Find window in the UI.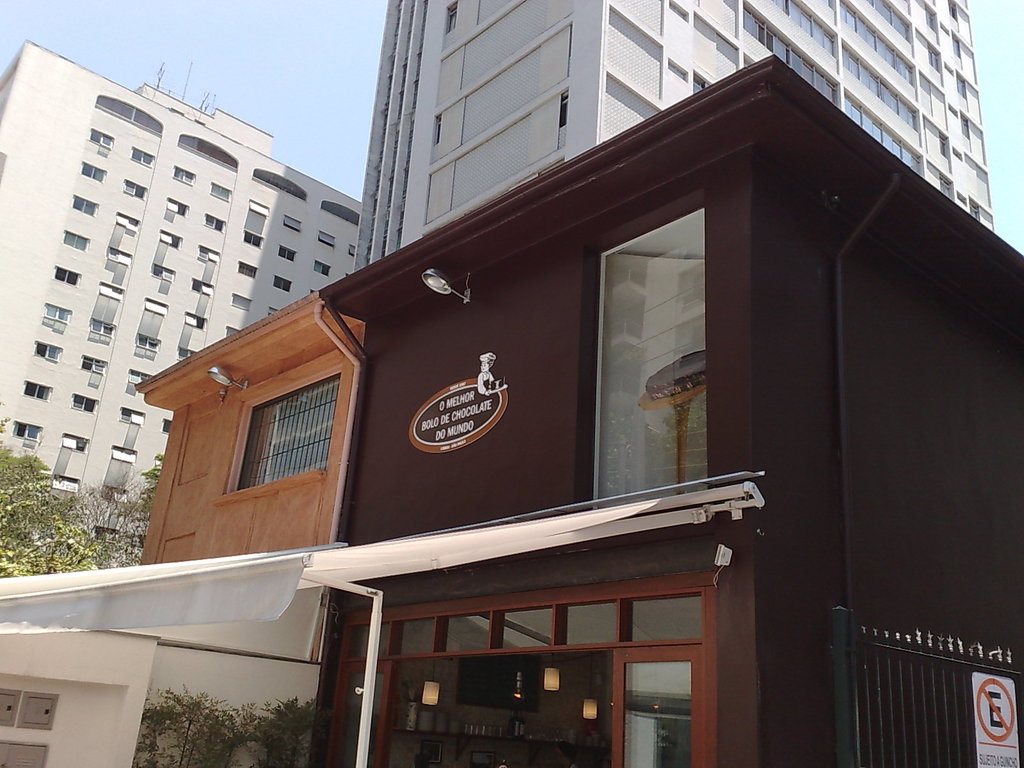
UI element at bbox=[191, 278, 214, 297].
